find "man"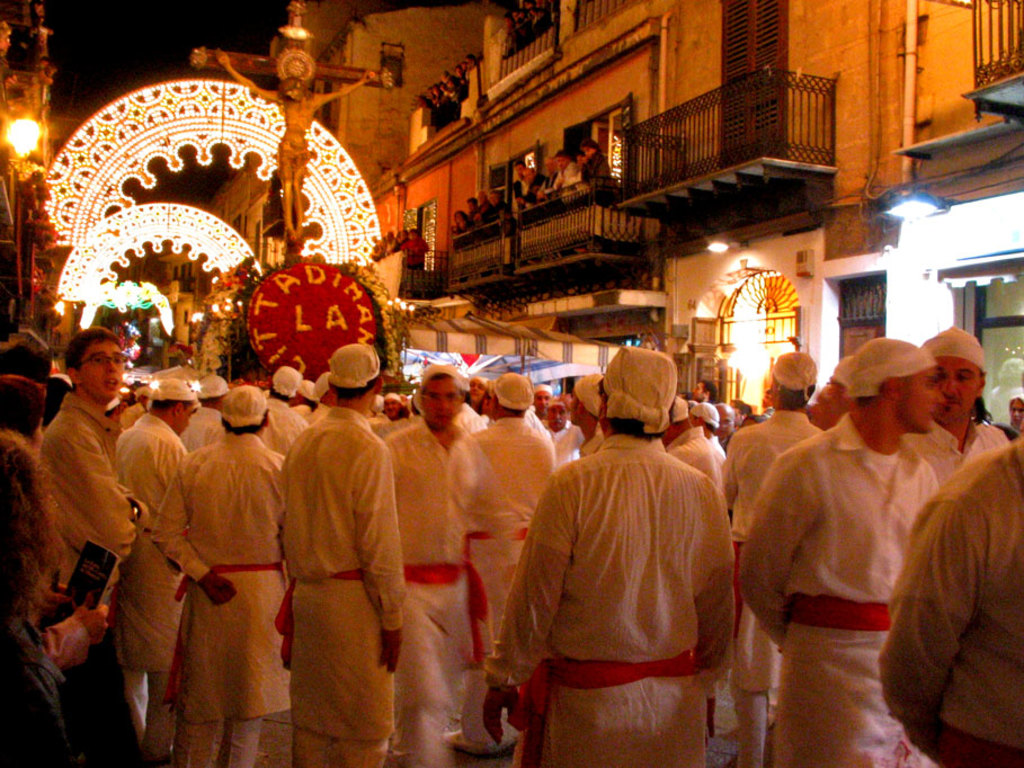
bbox=[256, 370, 306, 458]
